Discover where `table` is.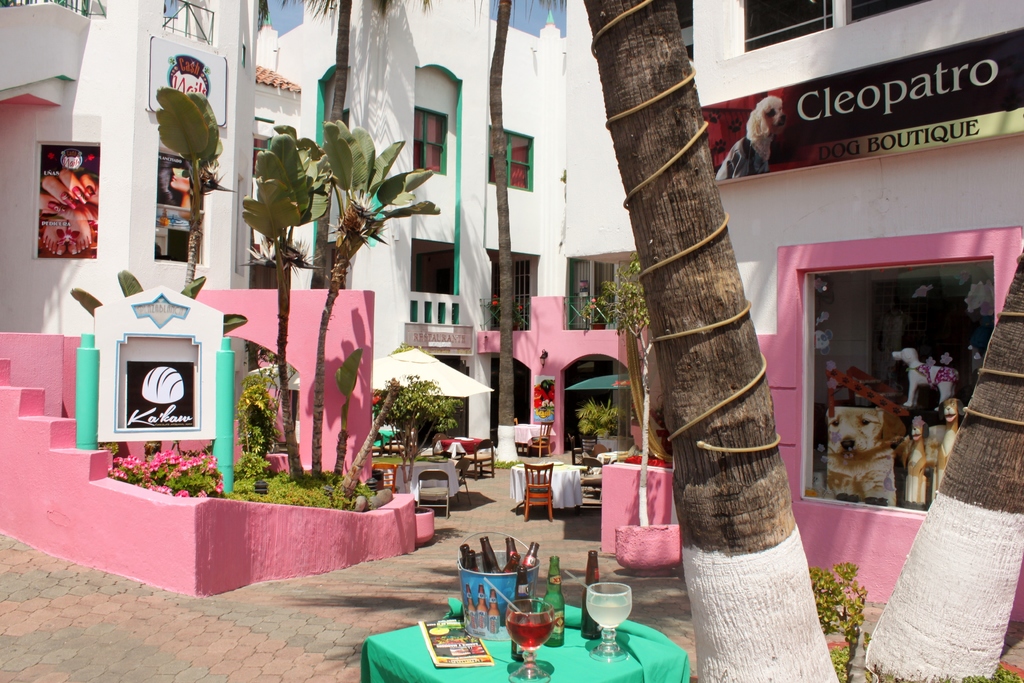
Discovered at x1=388, y1=456, x2=460, y2=511.
